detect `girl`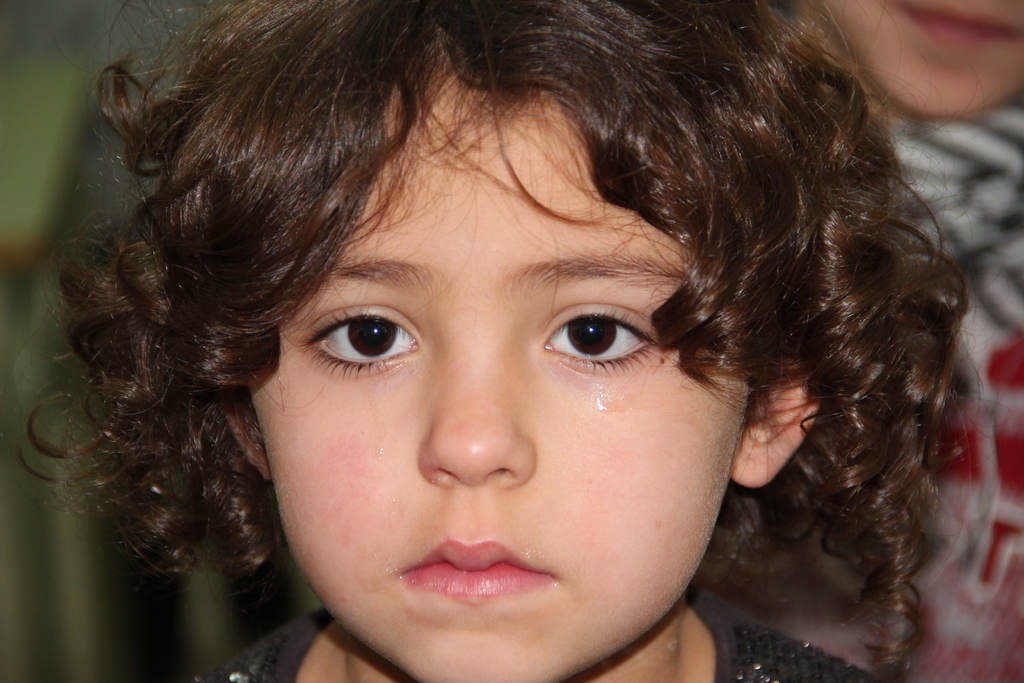
x1=14, y1=0, x2=1014, y2=682
